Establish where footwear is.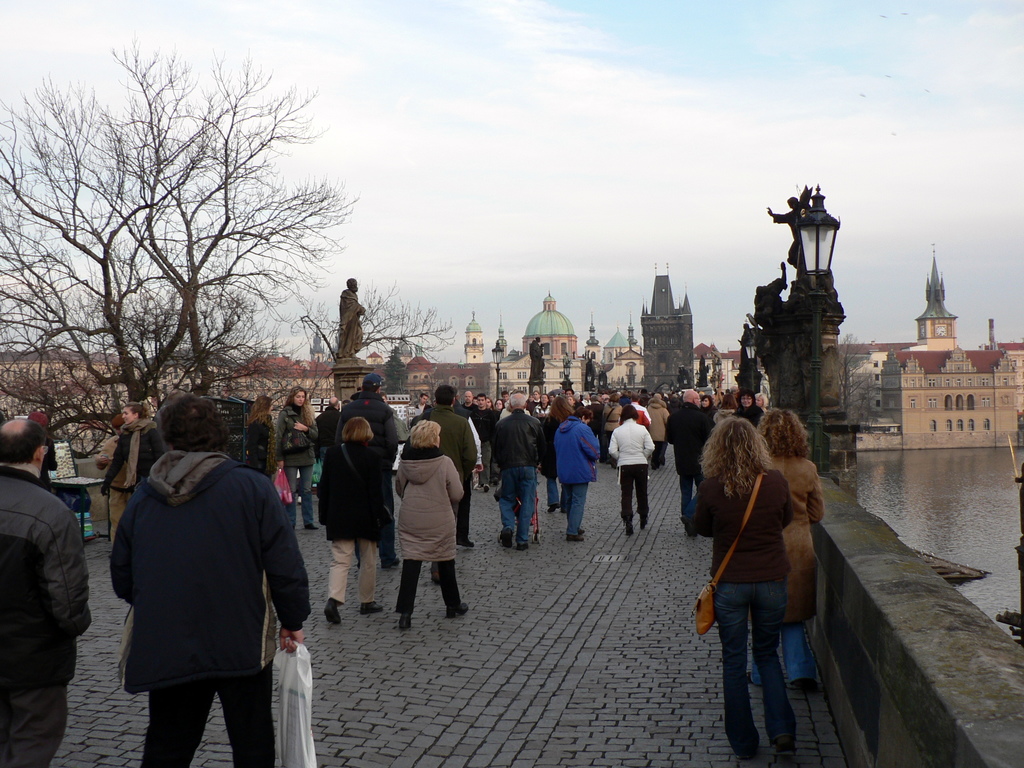
Established at l=442, t=603, r=472, b=619.
